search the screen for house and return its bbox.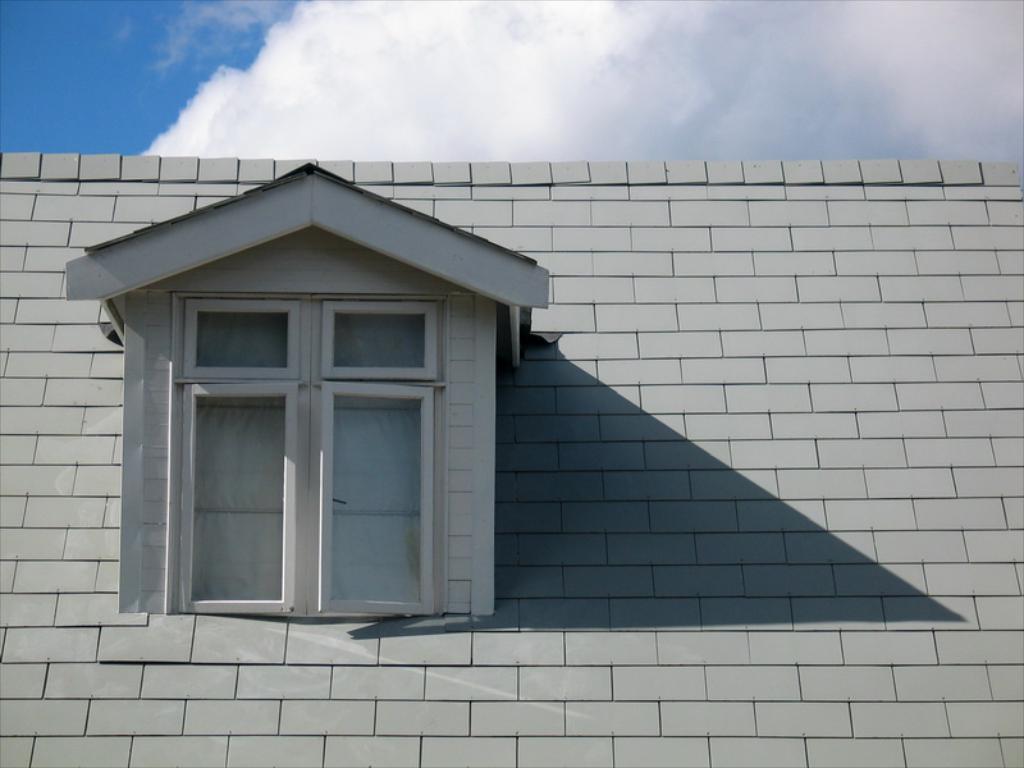
Found: {"left": 0, "top": 152, "right": 1021, "bottom": 767}.
